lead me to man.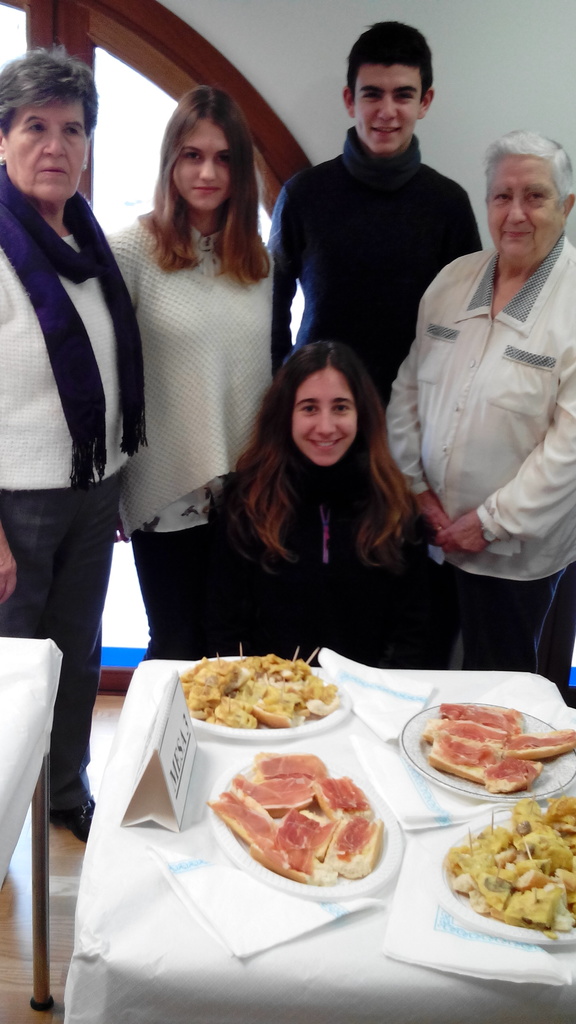
Lead to crop(382, 121, 575, 683).
